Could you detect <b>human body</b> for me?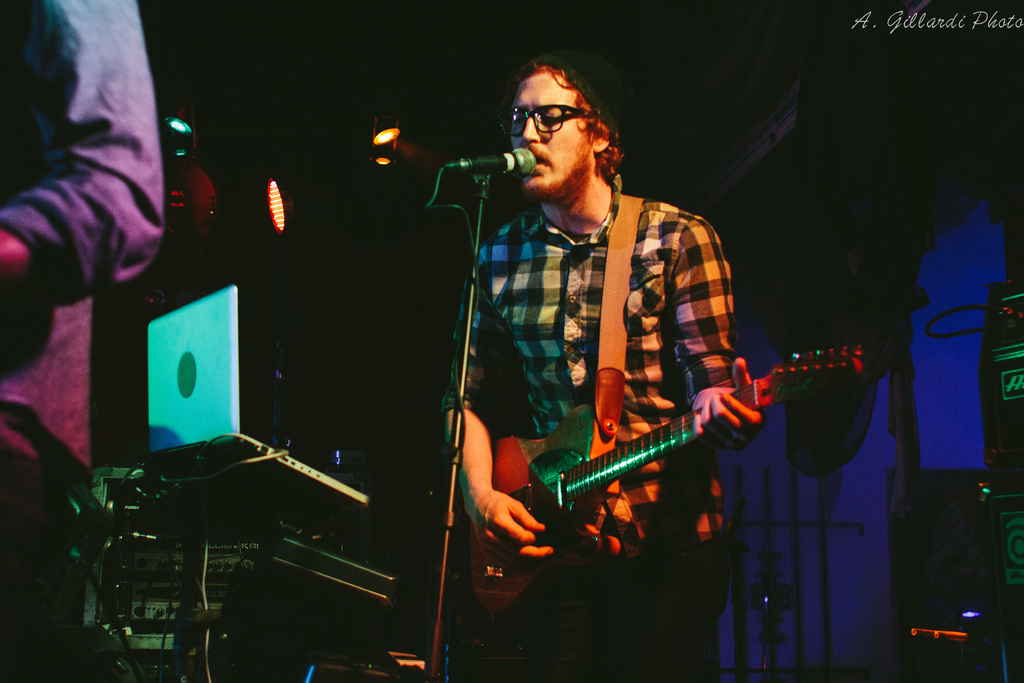
Detection result: 444/56/757/682.
